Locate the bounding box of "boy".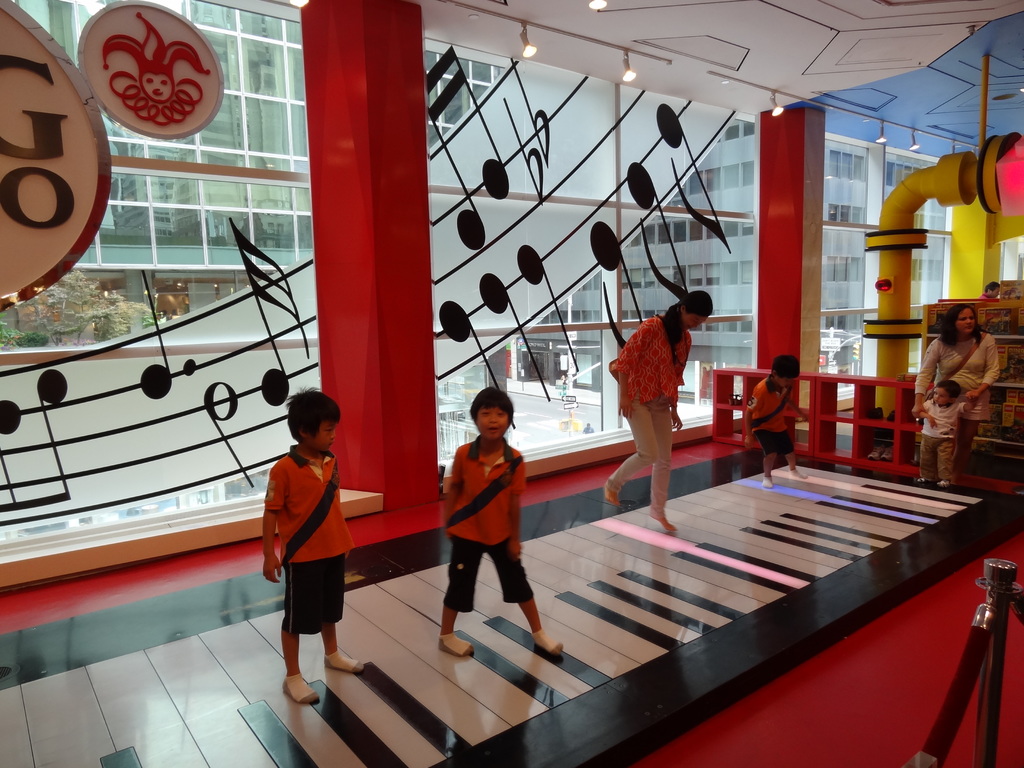
Bounding box: (262, 388, 371, 705).
